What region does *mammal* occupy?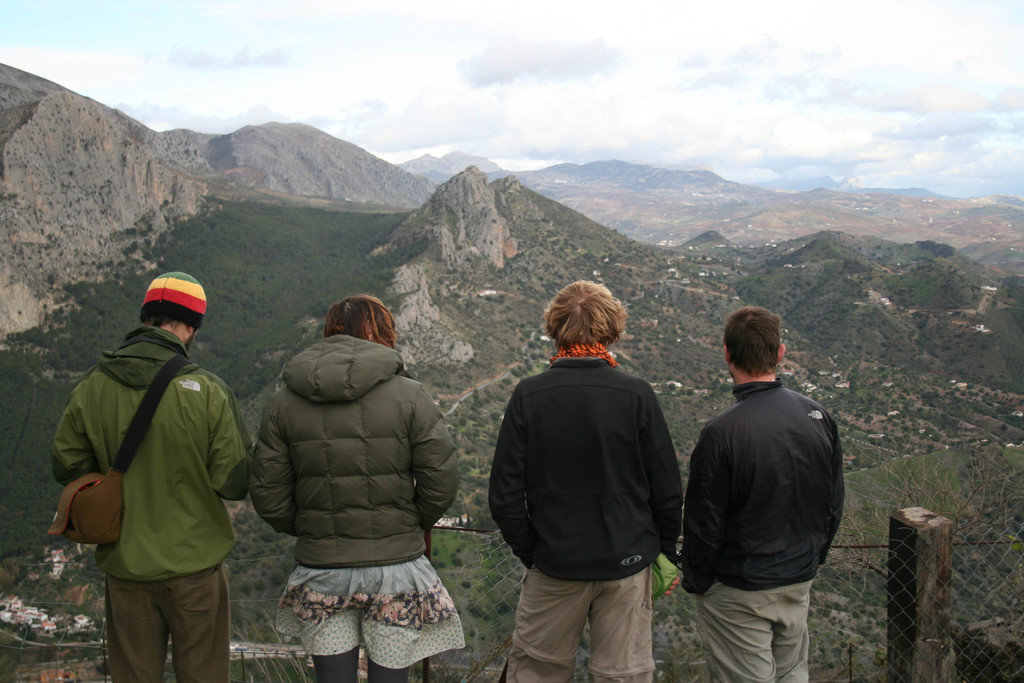
l=646, t=292, r=849, b=679.
